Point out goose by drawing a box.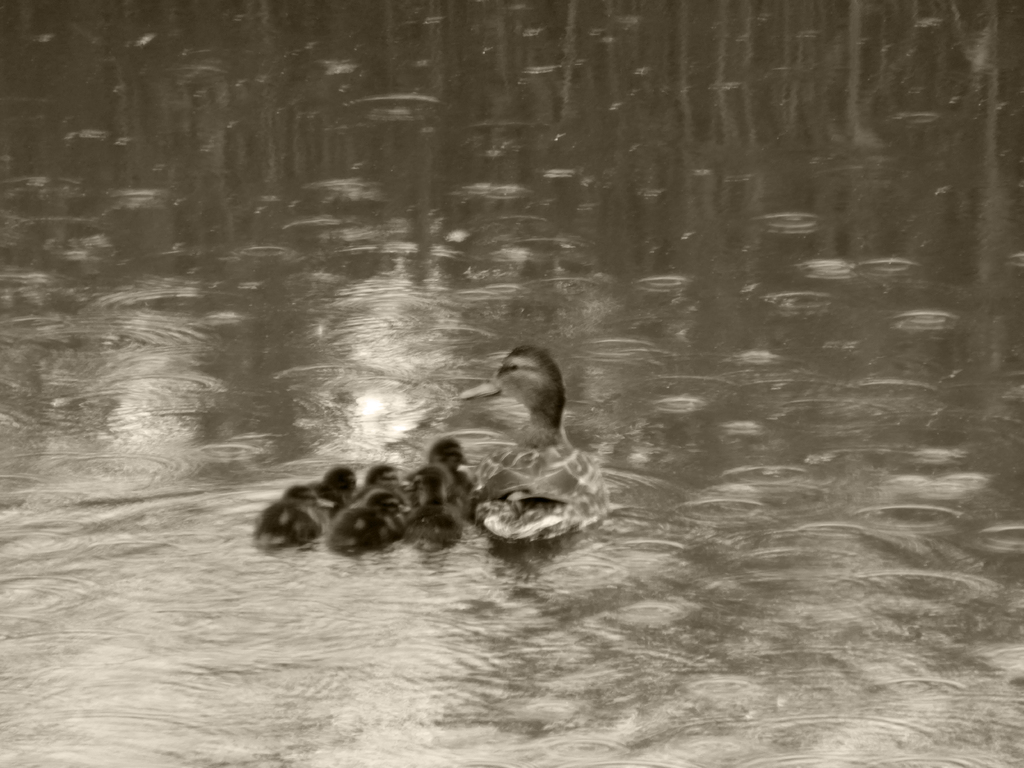
[453,344,612,550].
